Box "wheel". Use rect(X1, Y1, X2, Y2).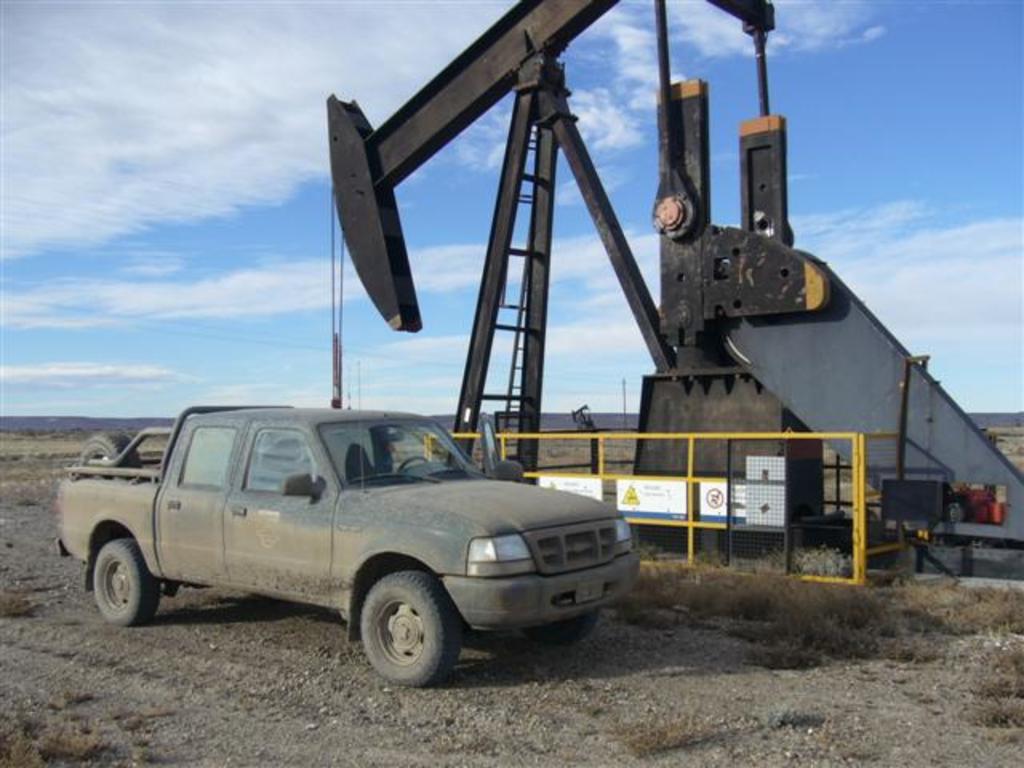
rect(94, 538, 157, 629).
